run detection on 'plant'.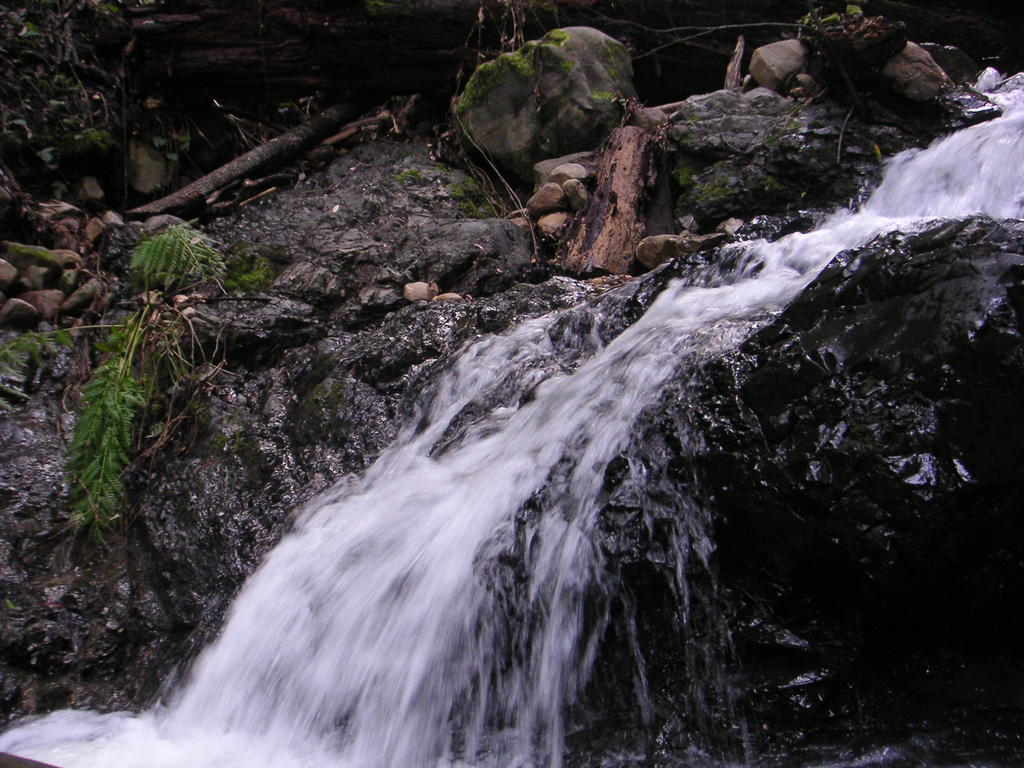
Result: [left=396, top=162, right=422, bottom=186].
